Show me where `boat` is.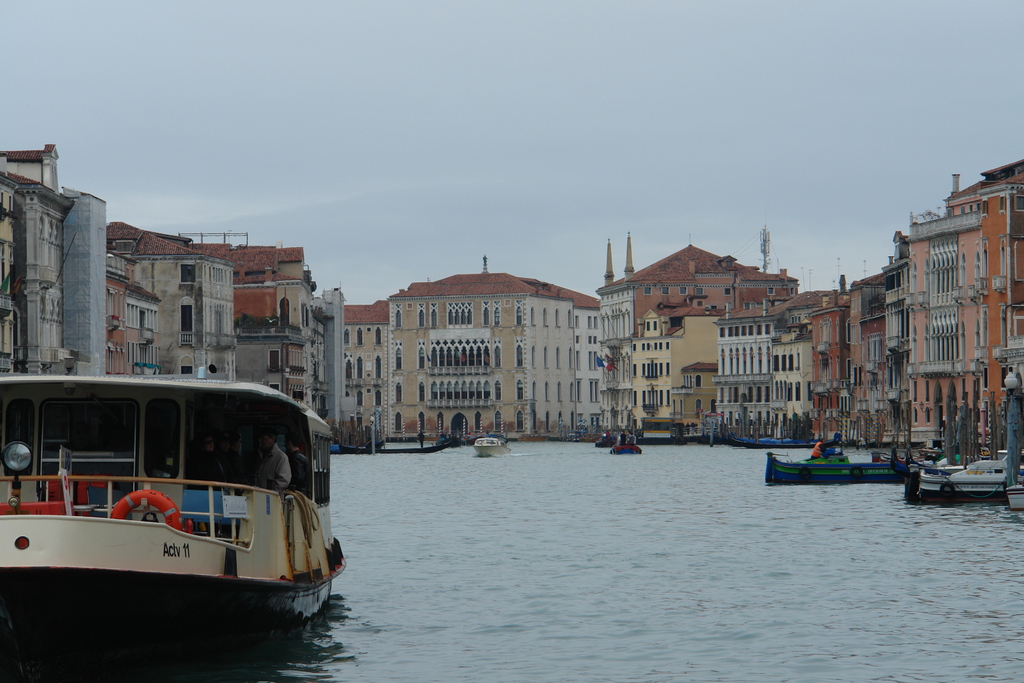
`boat` is at 473:436:511:457.
